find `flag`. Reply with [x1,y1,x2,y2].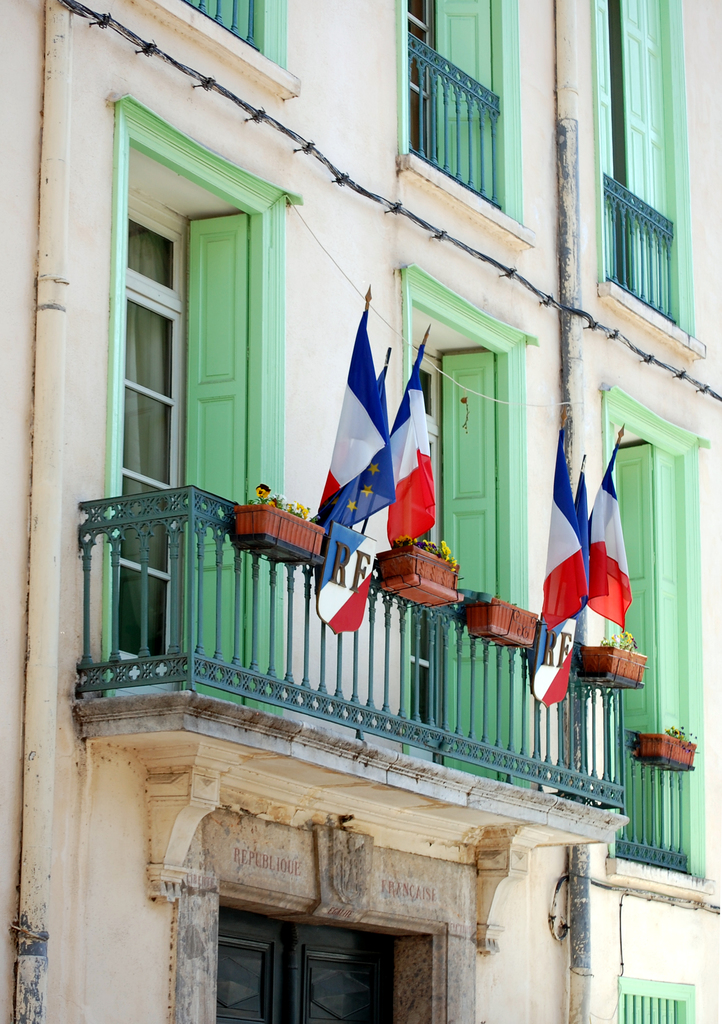
[585,428,634,624].
